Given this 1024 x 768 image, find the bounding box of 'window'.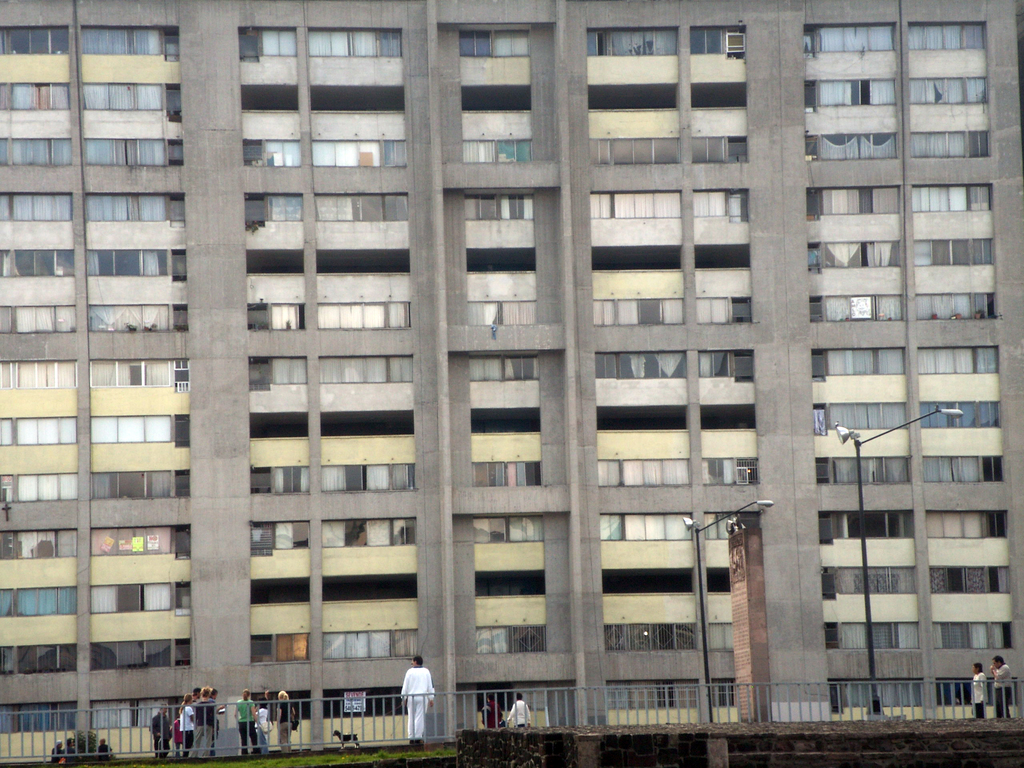
bbox(477, 514, 543, 547).
